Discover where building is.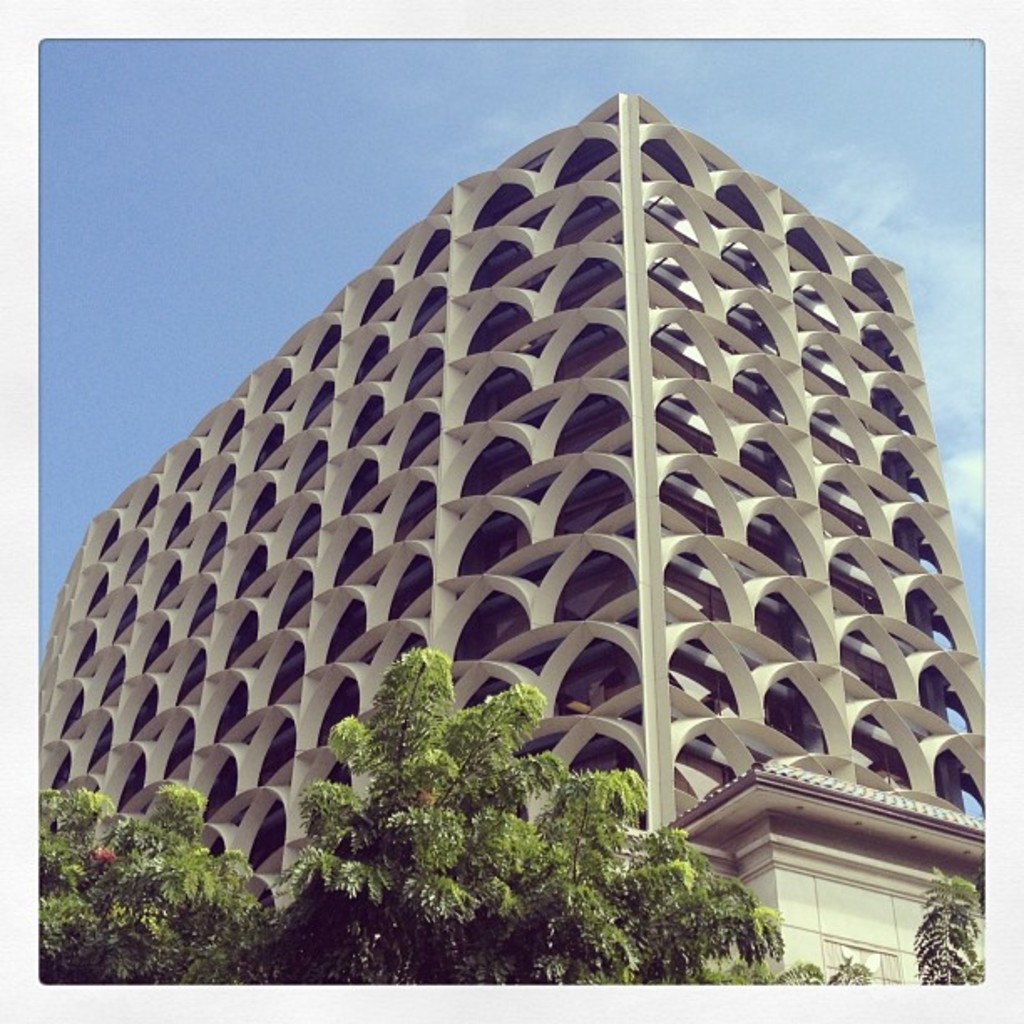
Discovered at x1=35 y1=94 x2=992 y2=996.
